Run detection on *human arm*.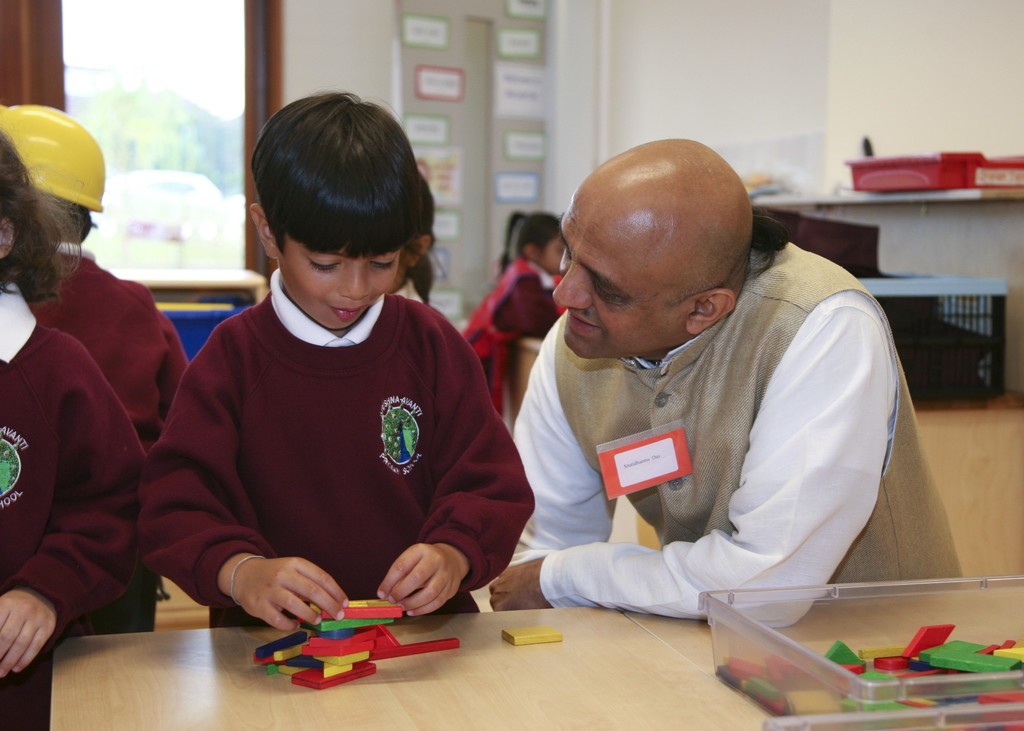
Result: rect(507, 269, 566, 339).
